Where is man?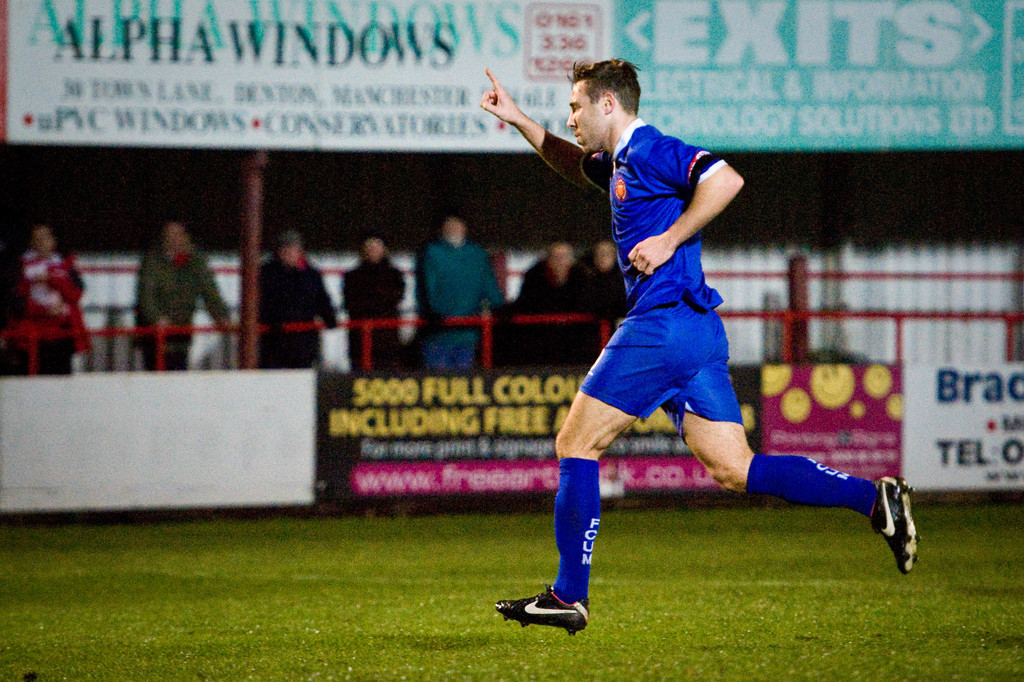
crop(255, 229, 340, 369).
